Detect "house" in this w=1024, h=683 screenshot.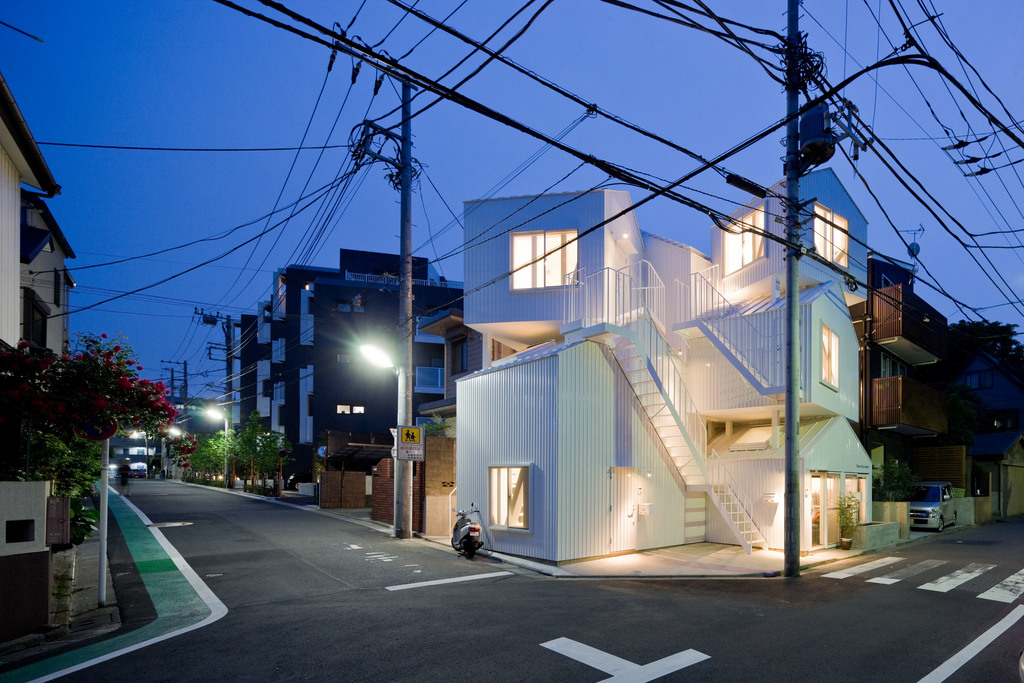
Detection: (x1=459, y1=164, x2=906, y2=566).
